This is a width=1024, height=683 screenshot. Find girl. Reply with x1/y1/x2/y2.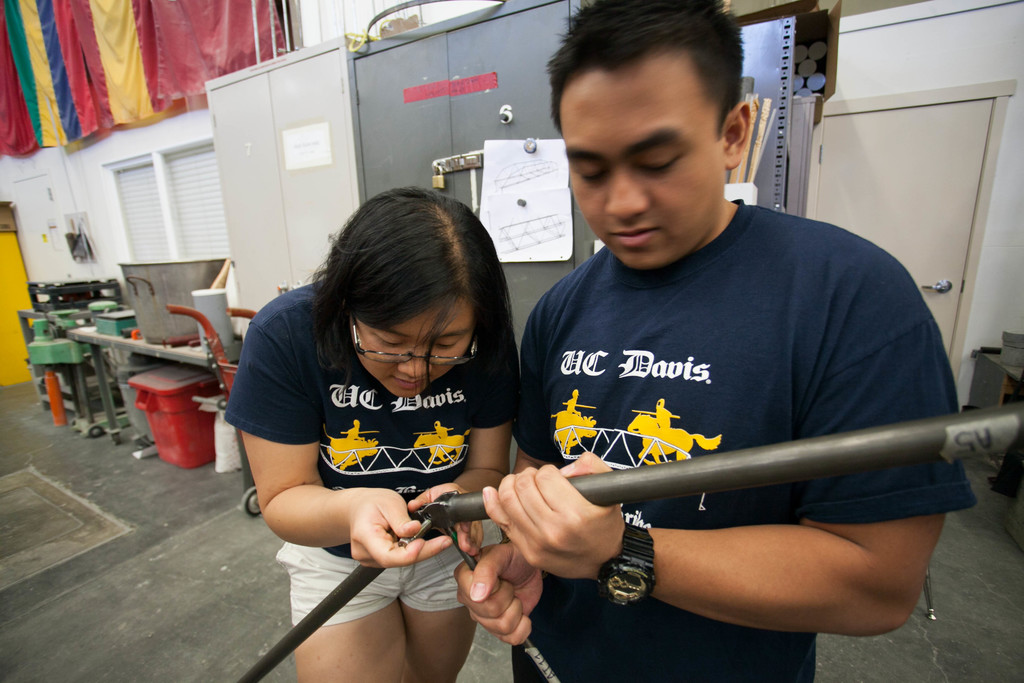
222/185/521/682.
